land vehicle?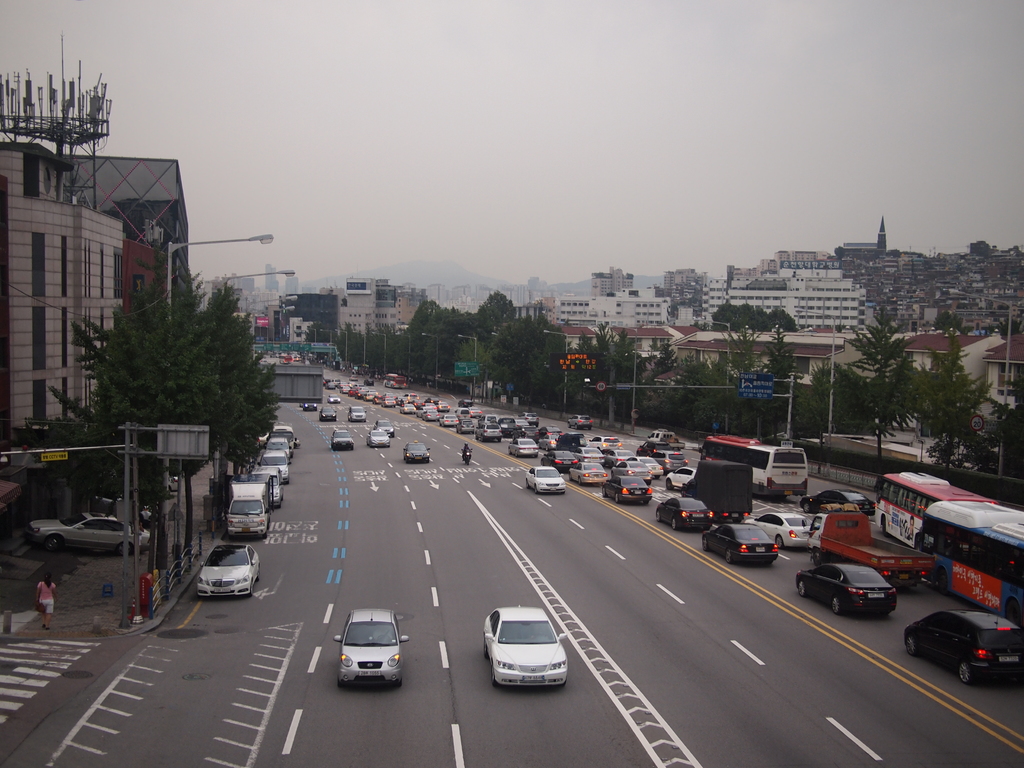
(701,433,809,497)
